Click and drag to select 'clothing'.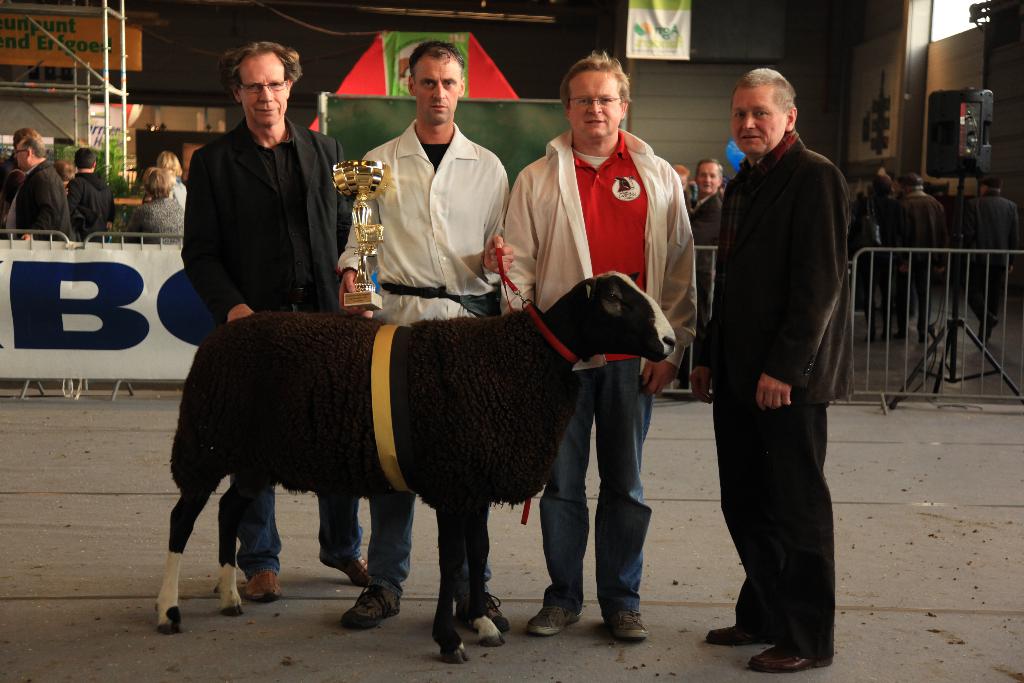
Selection: region(3, 158, 78, 242).
